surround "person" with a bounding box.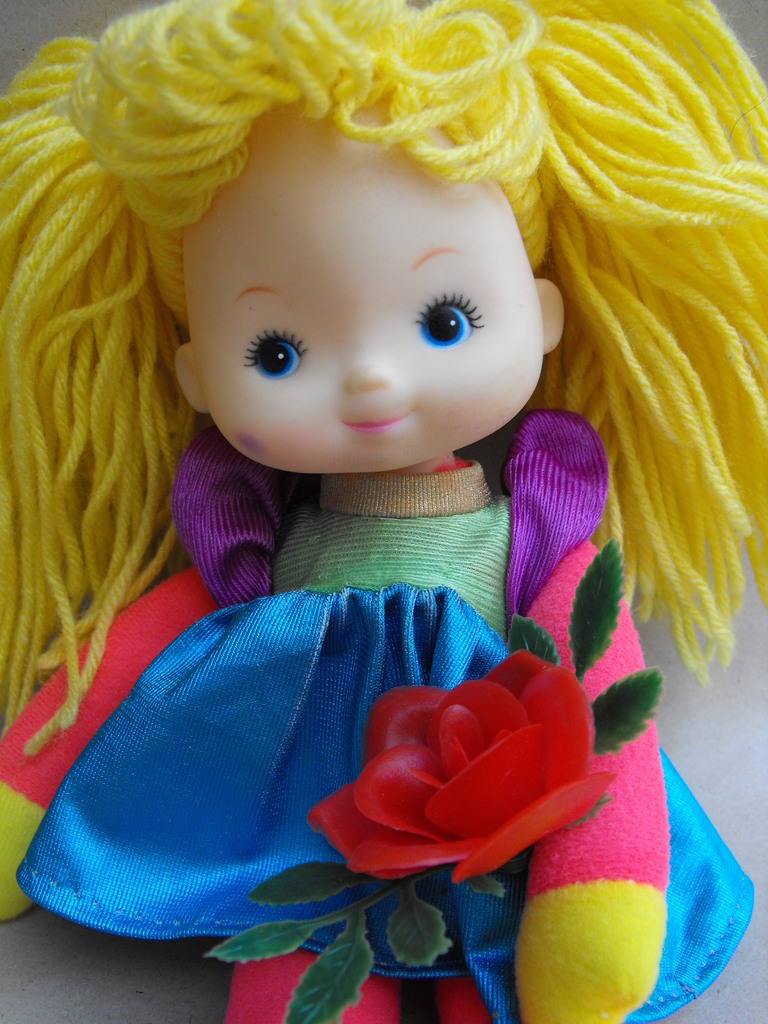
17, 2, 703, 954.
